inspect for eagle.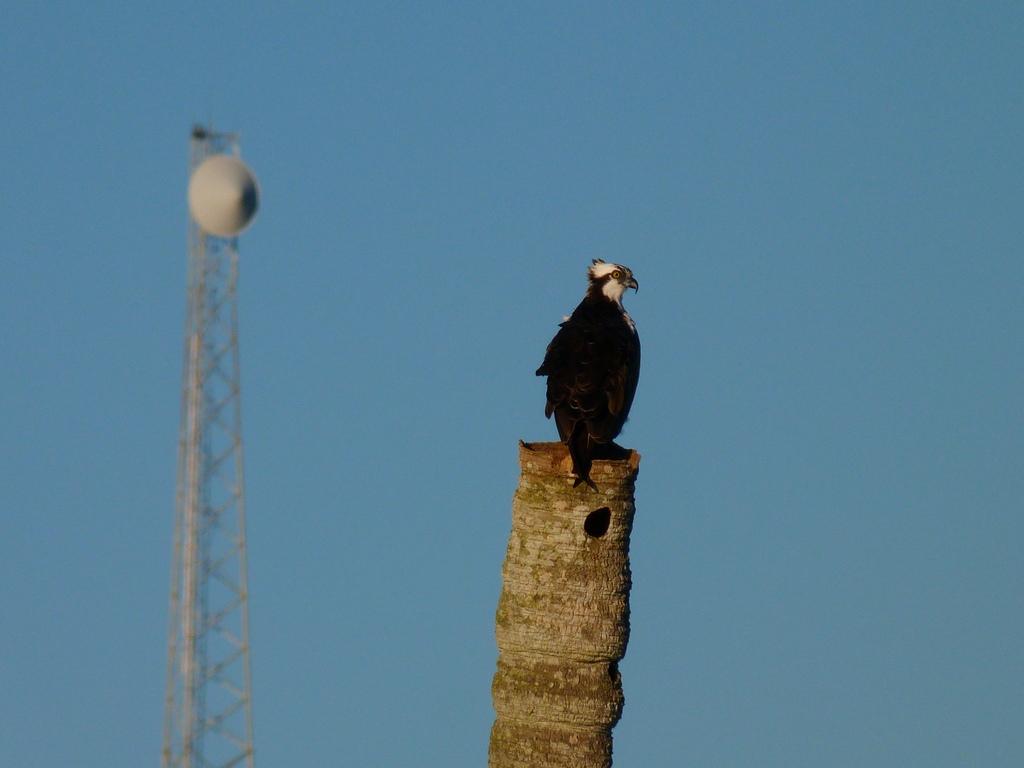
Inspection: bbox=(525, 254, 644, 506).
